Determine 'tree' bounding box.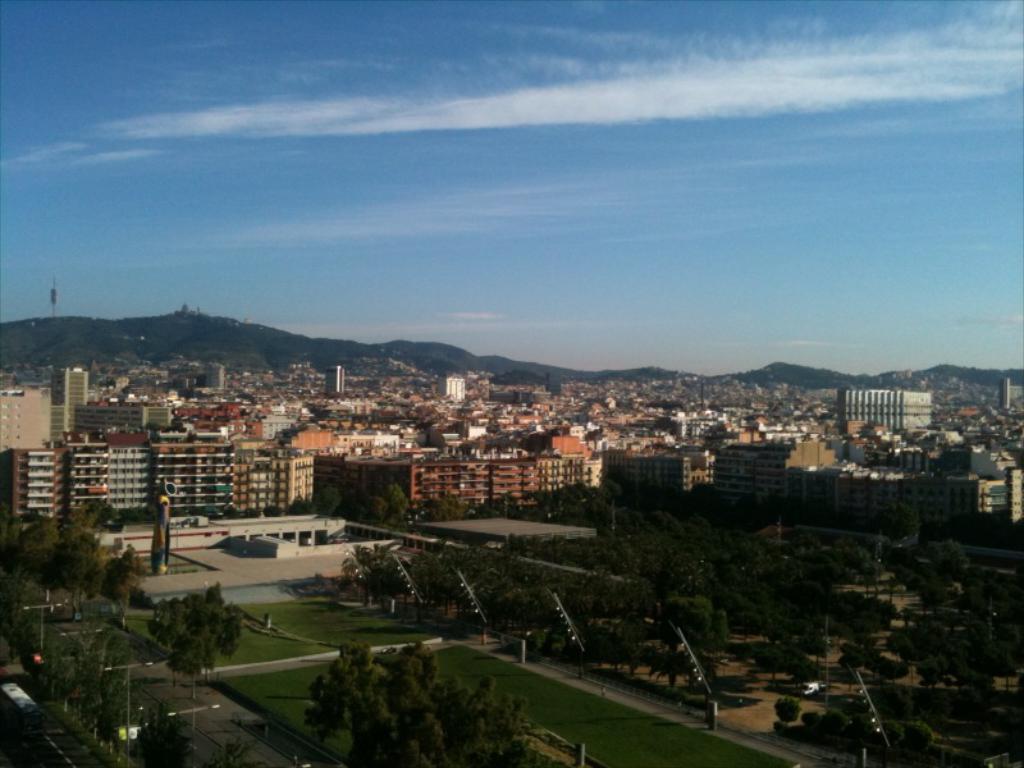
Determined: (451,673,494,735).
